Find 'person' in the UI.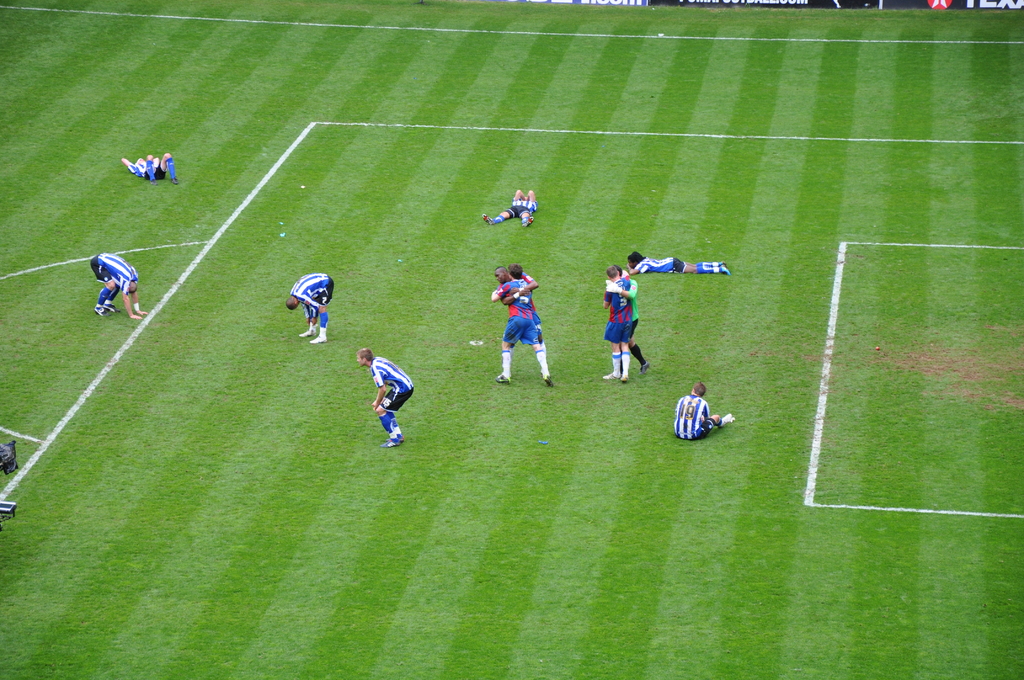
UI element at select_region(285, 273, 334, 343).
